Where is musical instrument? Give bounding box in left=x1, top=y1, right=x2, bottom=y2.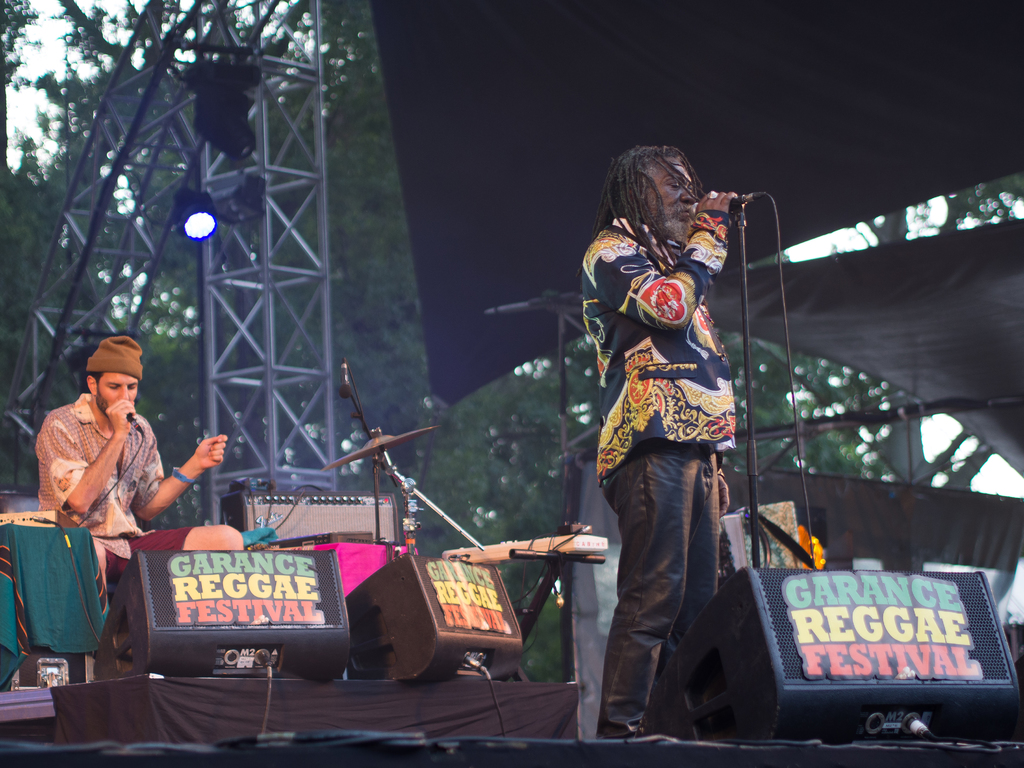
left=317, top=419, right=441, bottom=470.
